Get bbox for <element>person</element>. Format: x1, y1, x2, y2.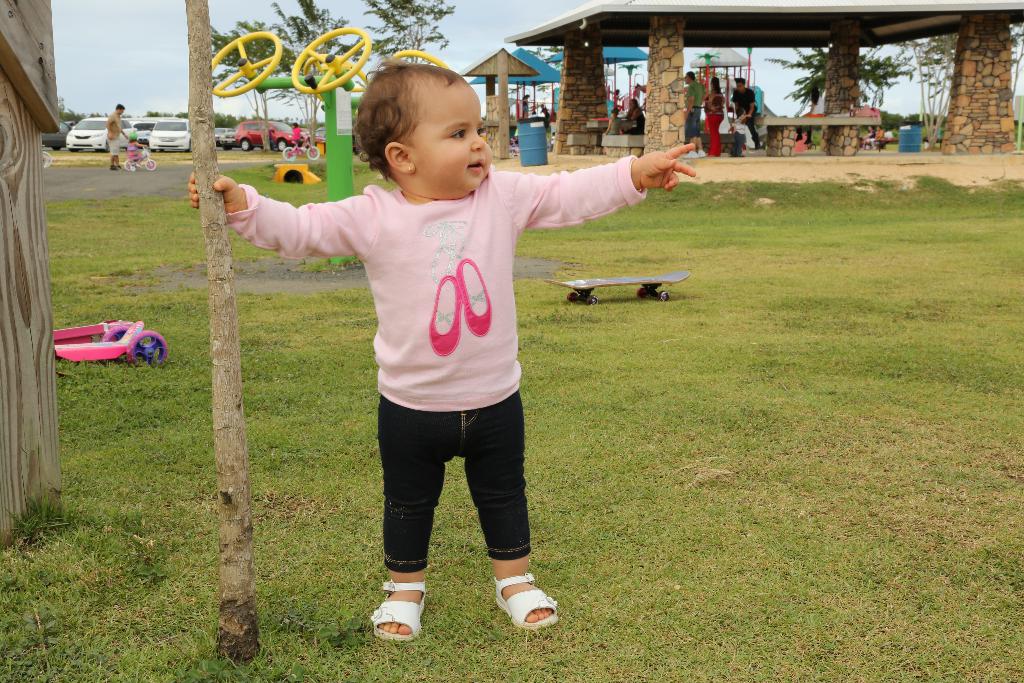
707, 76, 726, 158.
